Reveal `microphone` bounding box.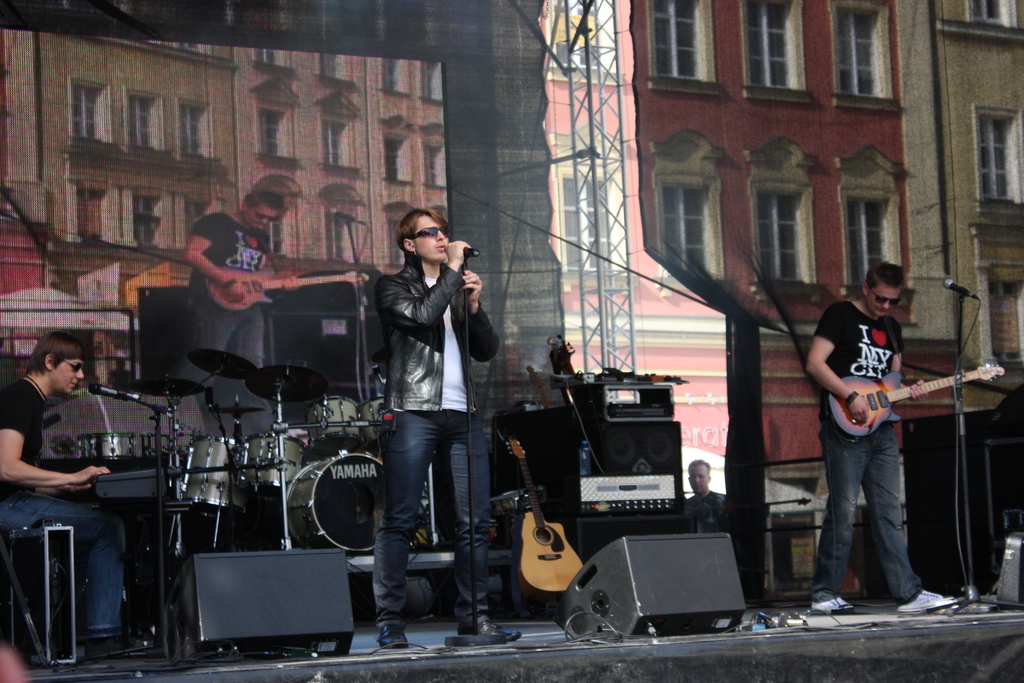
Revealed: x1=325 y1=207 x2=370 y2=229.
